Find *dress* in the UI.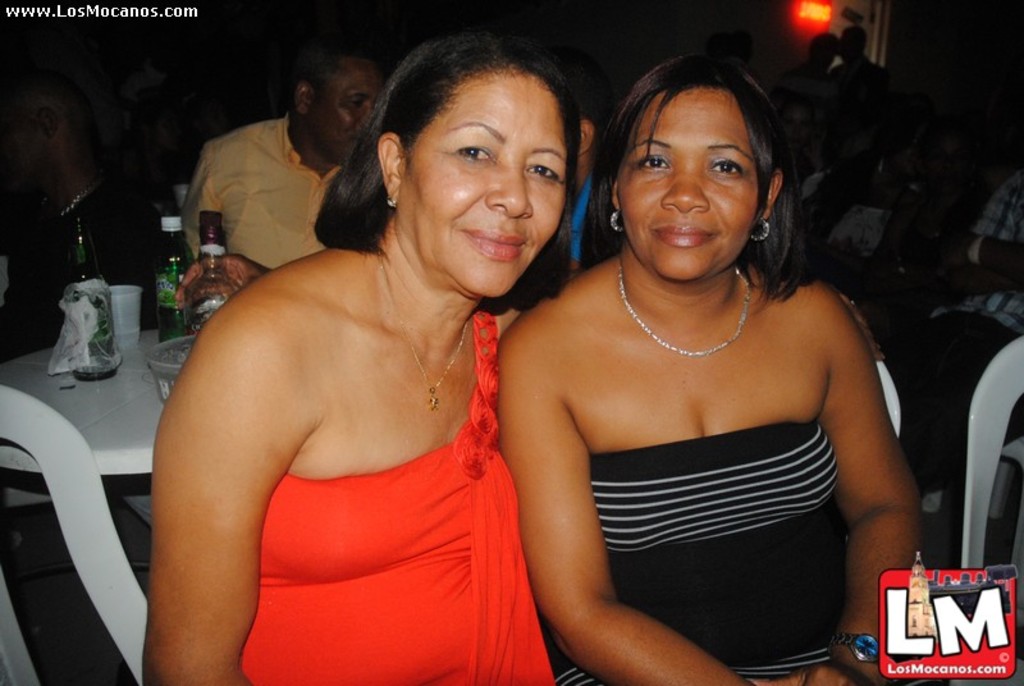
UI element at bbox=(548, 415, 846, 685).
